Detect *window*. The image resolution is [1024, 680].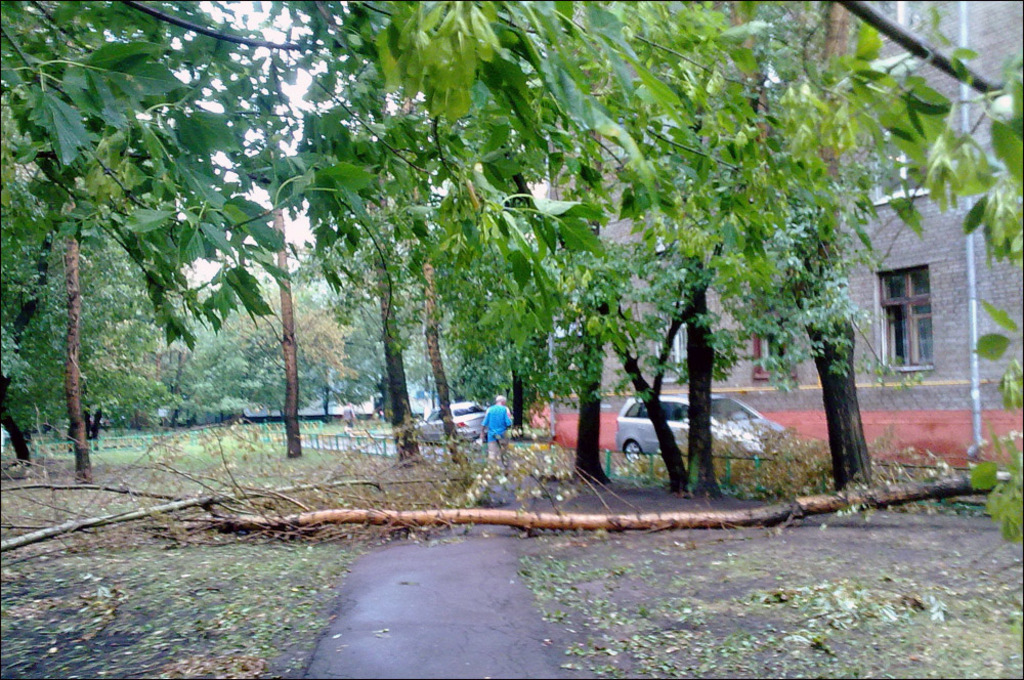
876,0,915,33.
